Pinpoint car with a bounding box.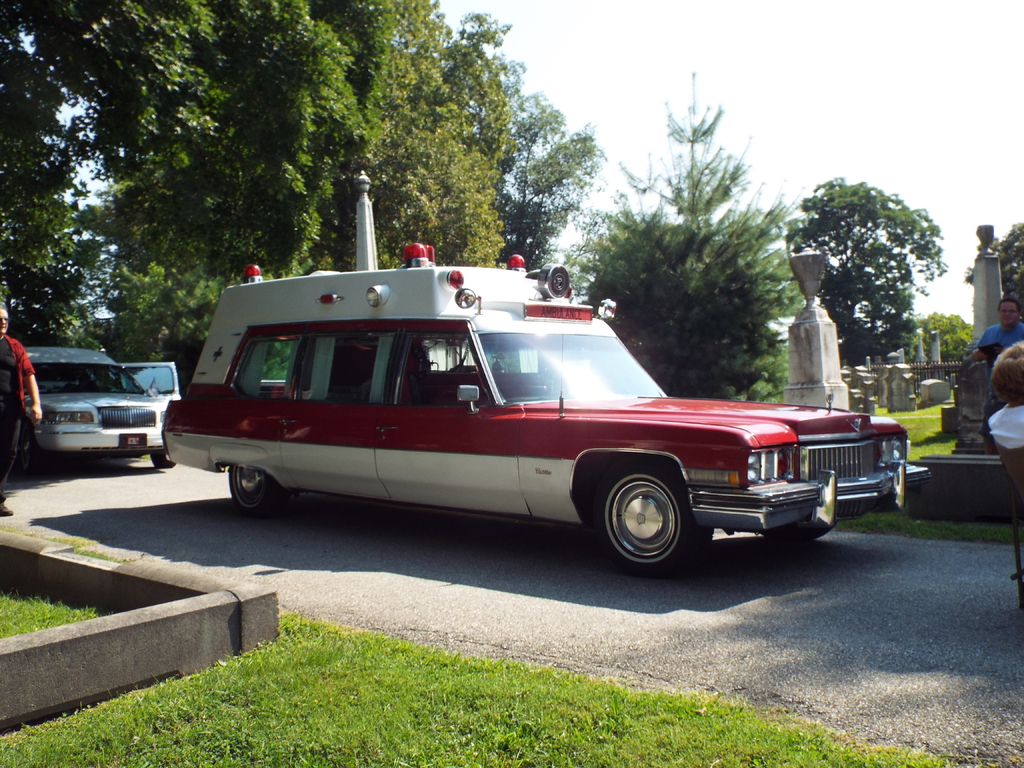
select_region(24, 347, 181, 467).
